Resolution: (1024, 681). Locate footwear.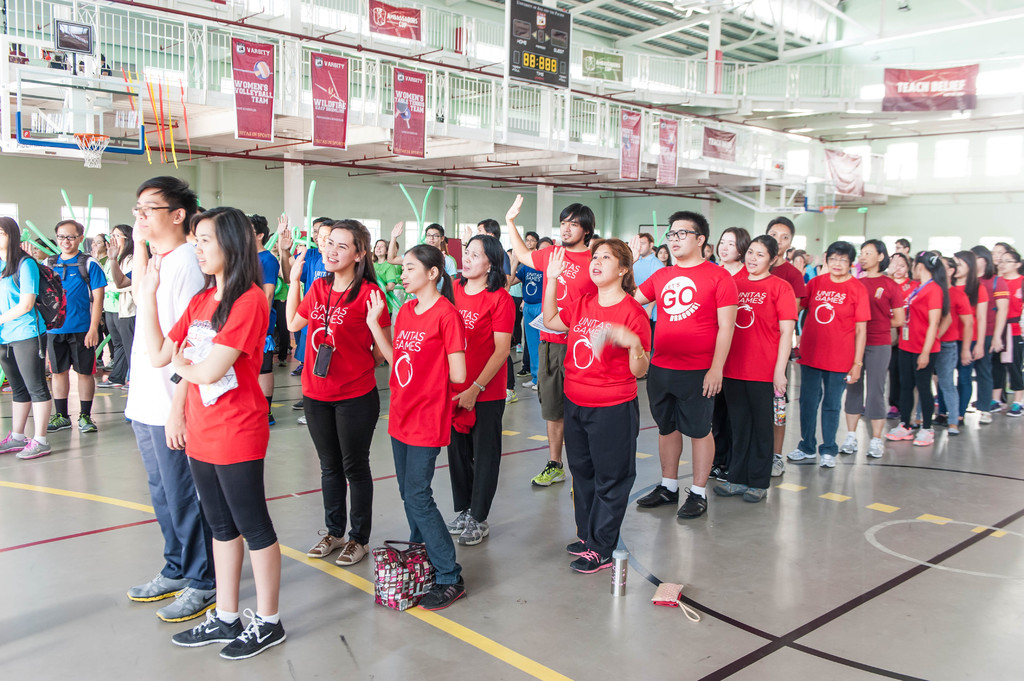
(566,538,588,554).
